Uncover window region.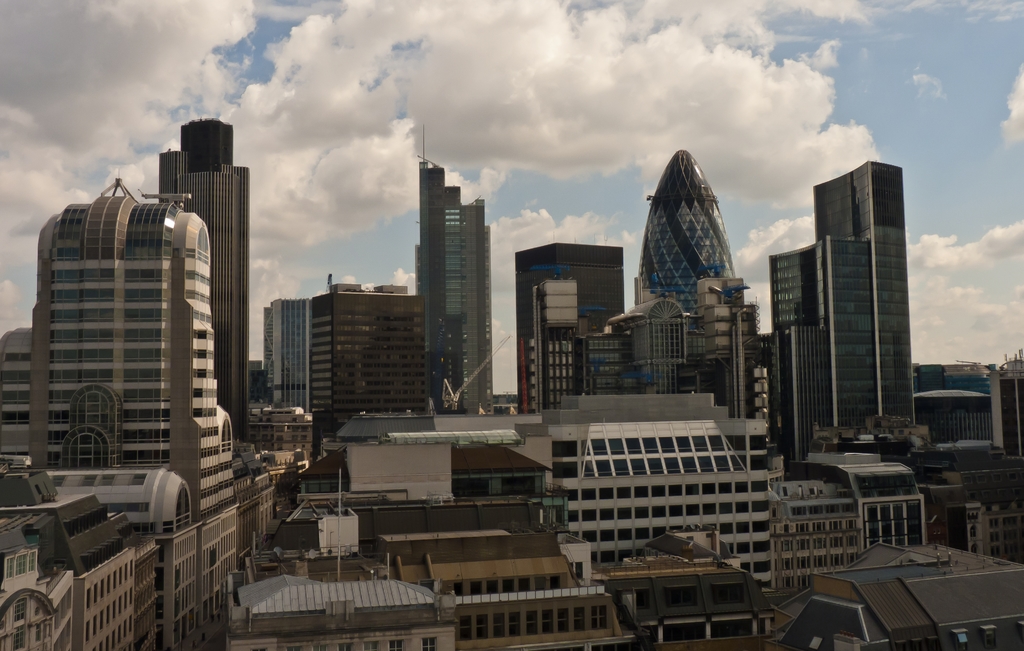
Uncovered: select_region(842, 502, 853, 515).
